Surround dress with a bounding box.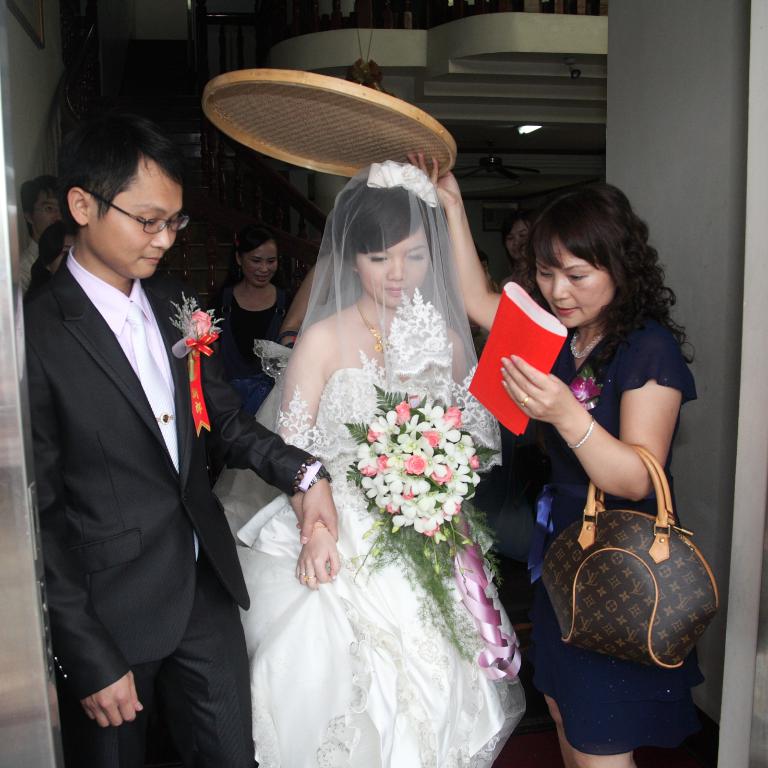
[x1=207, y1=329, x2=550, y2=767].
